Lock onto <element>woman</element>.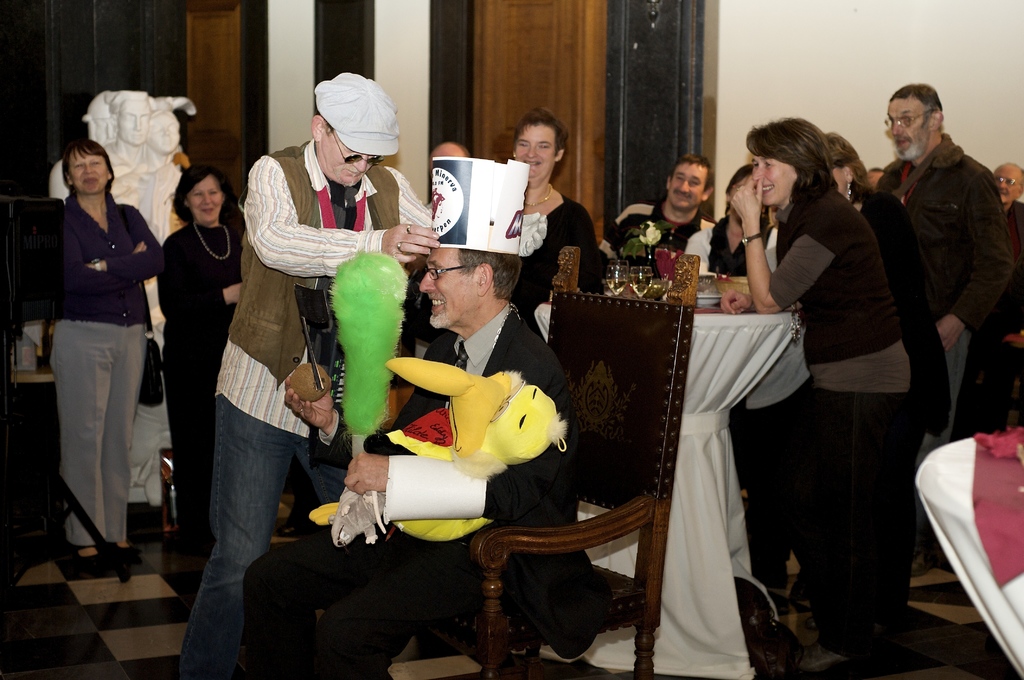
Locked: select_region(723, 109, 918, 673).
